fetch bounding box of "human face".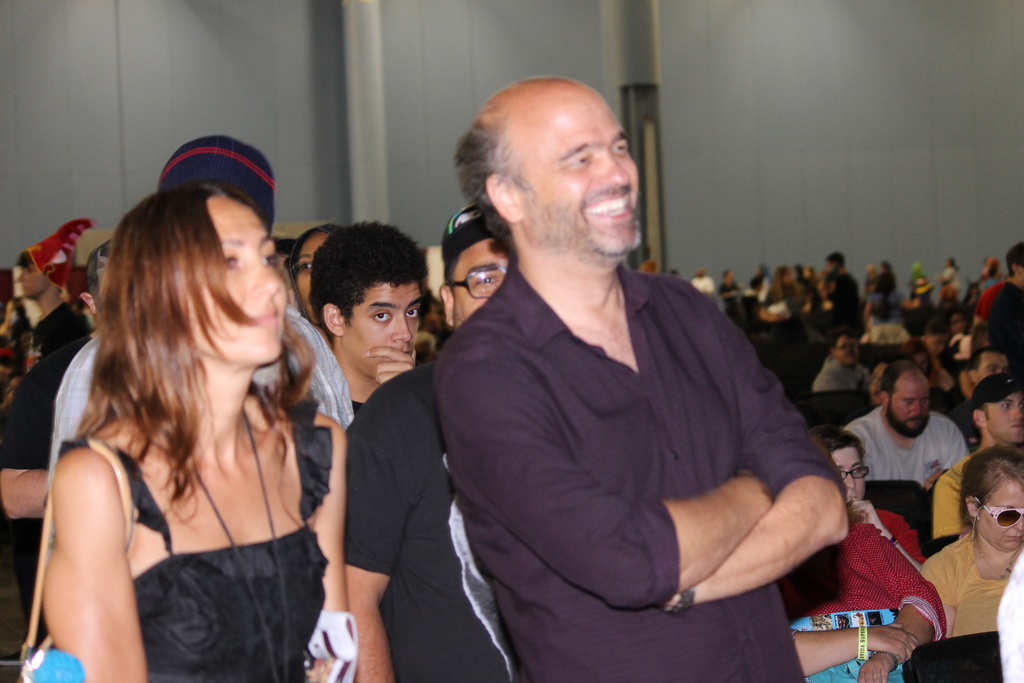
Bbox: Rect(890, 373, 931, 436).
